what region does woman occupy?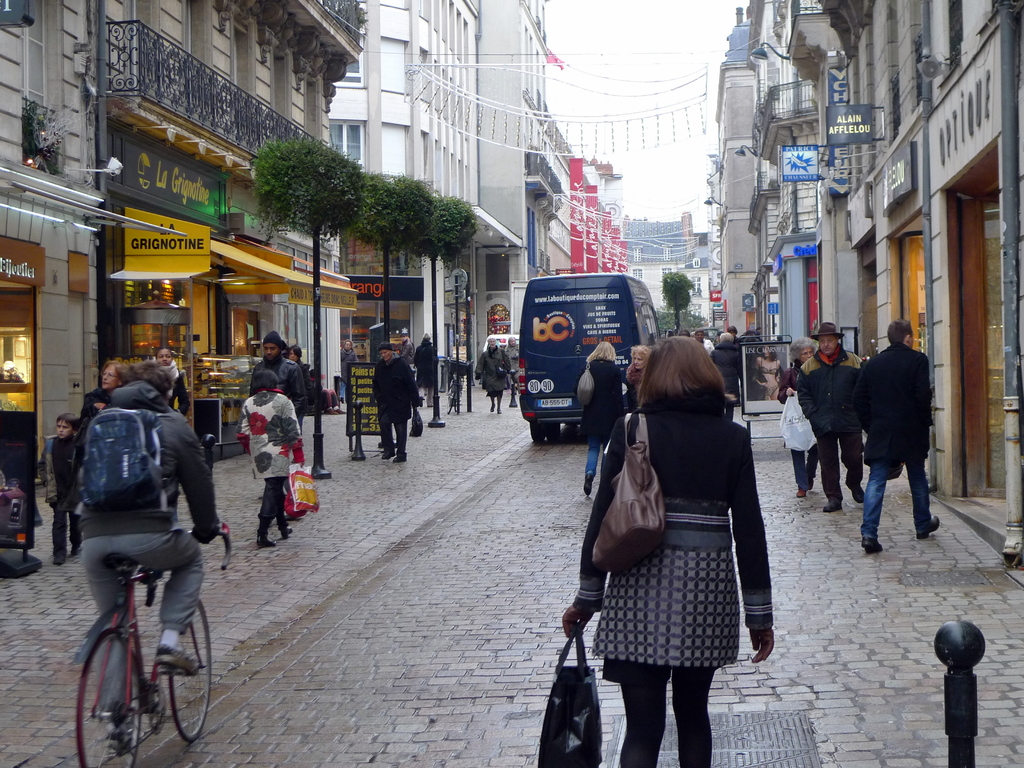
rect(573, 260, 779, 767).
